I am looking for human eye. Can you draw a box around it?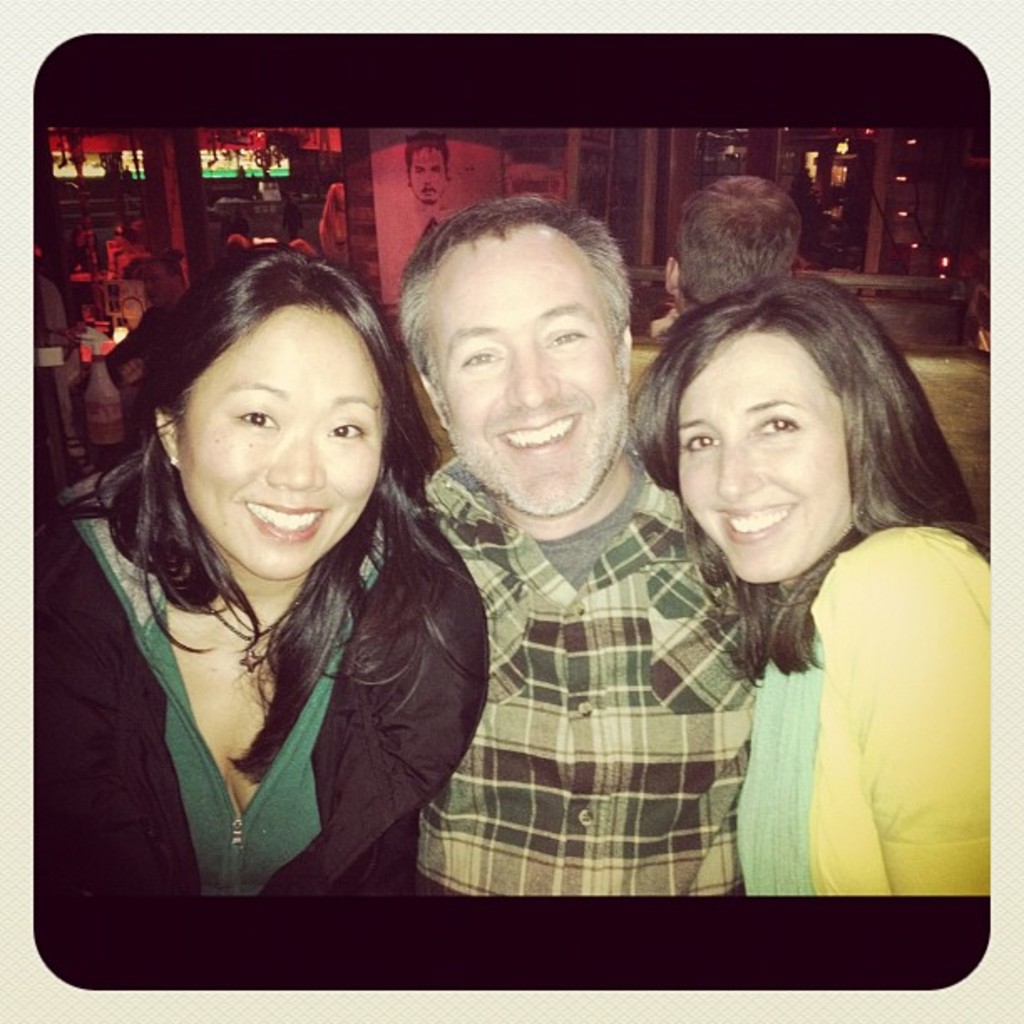
Sure, the bounding box is pyautogui.locateOnScreen(544, 328, 587, 353).
